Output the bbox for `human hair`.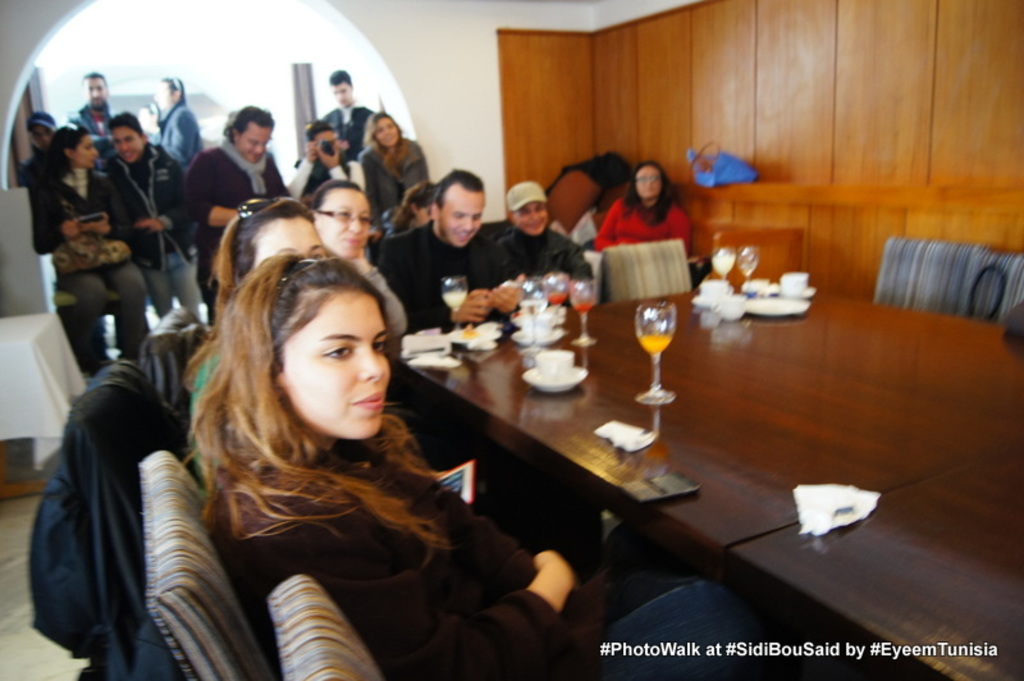
crop(365, 113, 408, 146).
